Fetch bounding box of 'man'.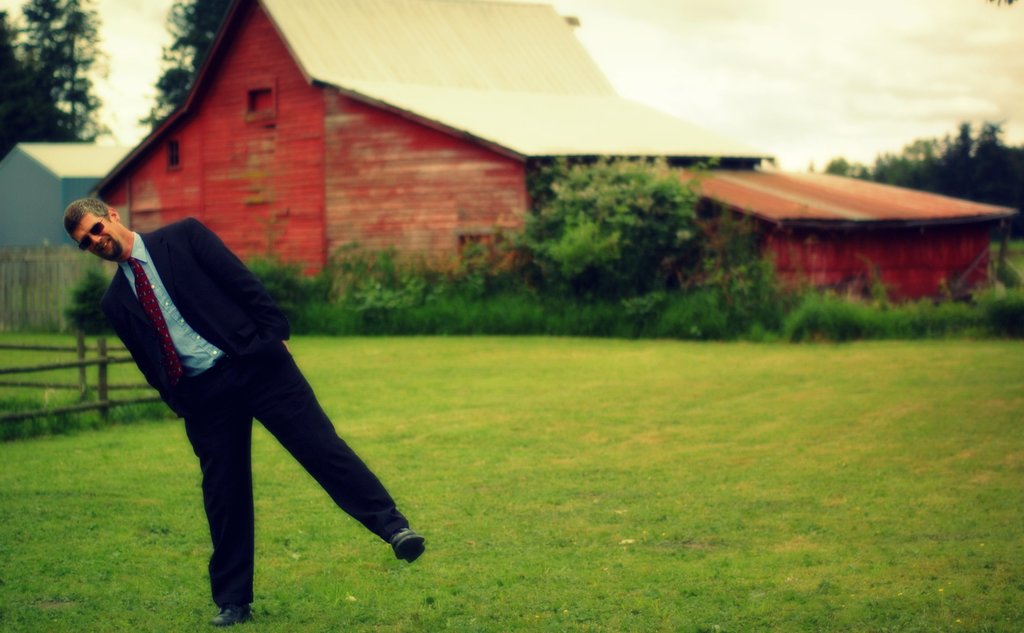
Bbox: l=67, t=191, r=409, b=601.
